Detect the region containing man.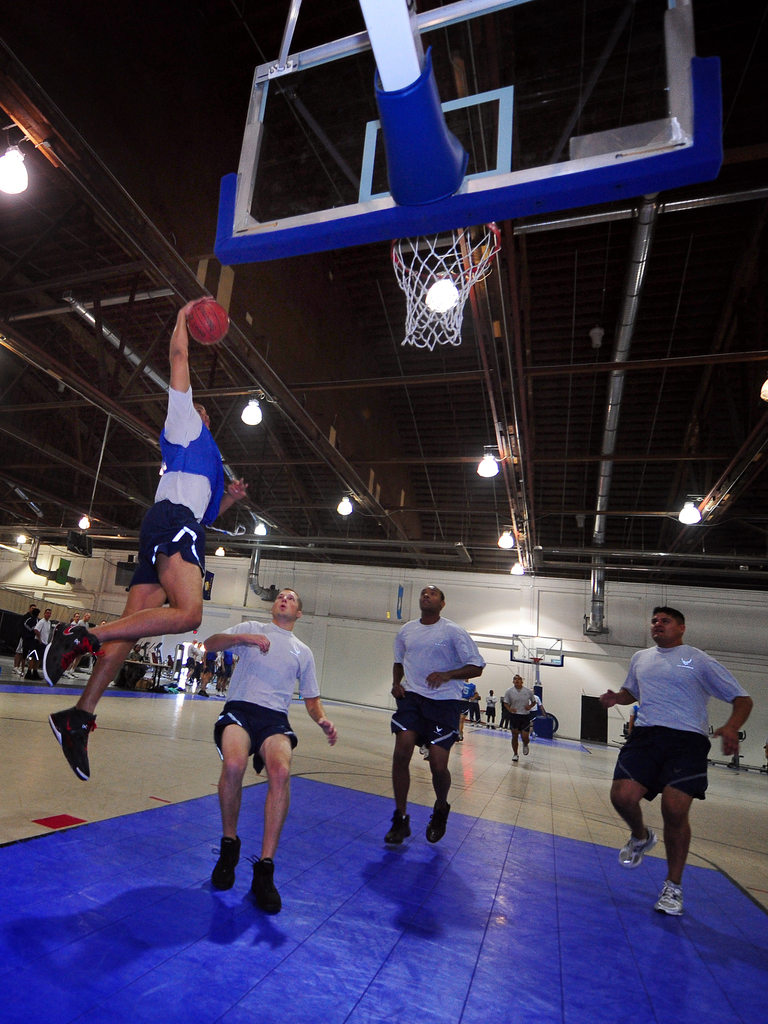
214, 645, 229, 699.
